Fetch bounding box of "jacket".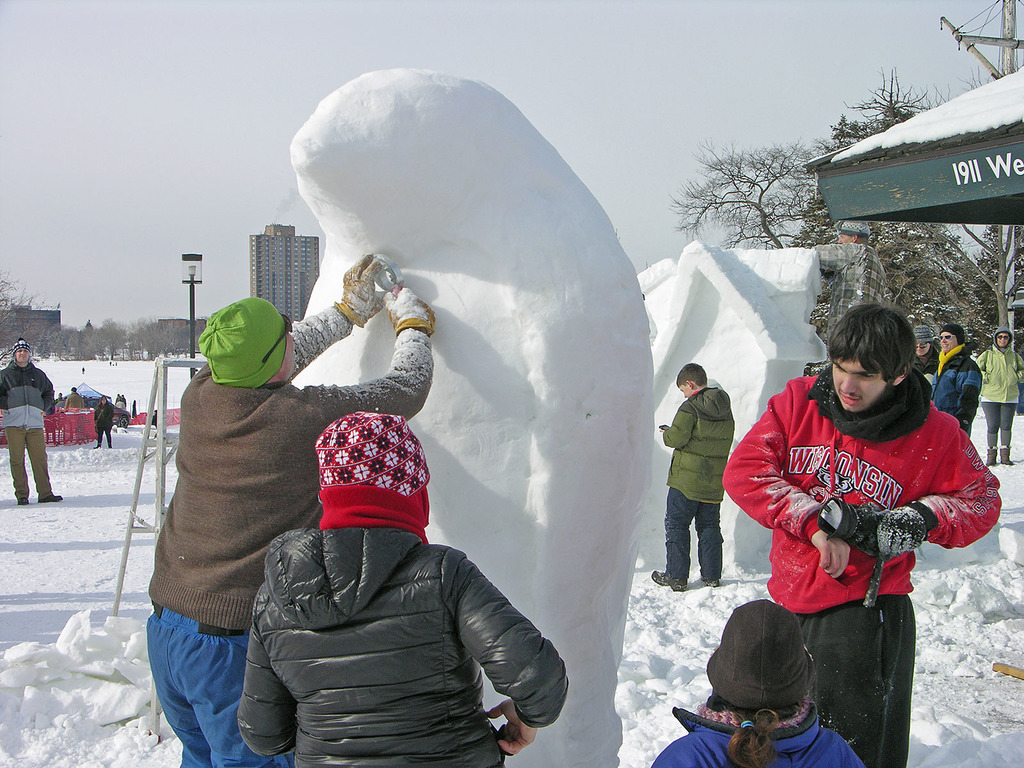
Bbox: 0, 365, 58, 429.
